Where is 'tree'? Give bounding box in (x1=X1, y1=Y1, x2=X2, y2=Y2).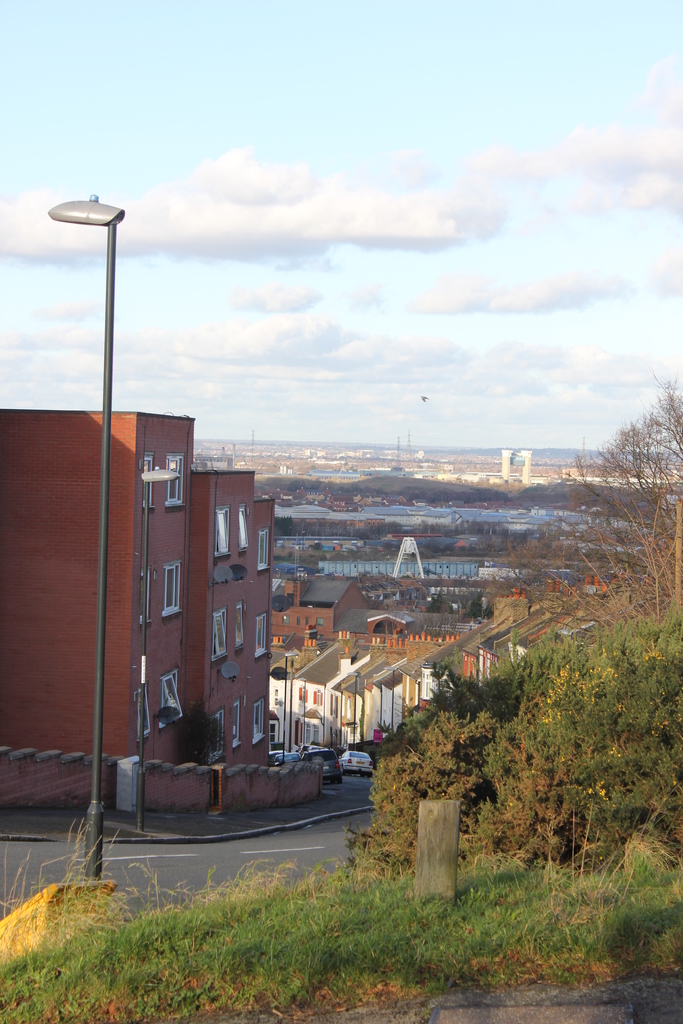
(x1=526, y1=493, x2=682, y2=635).
